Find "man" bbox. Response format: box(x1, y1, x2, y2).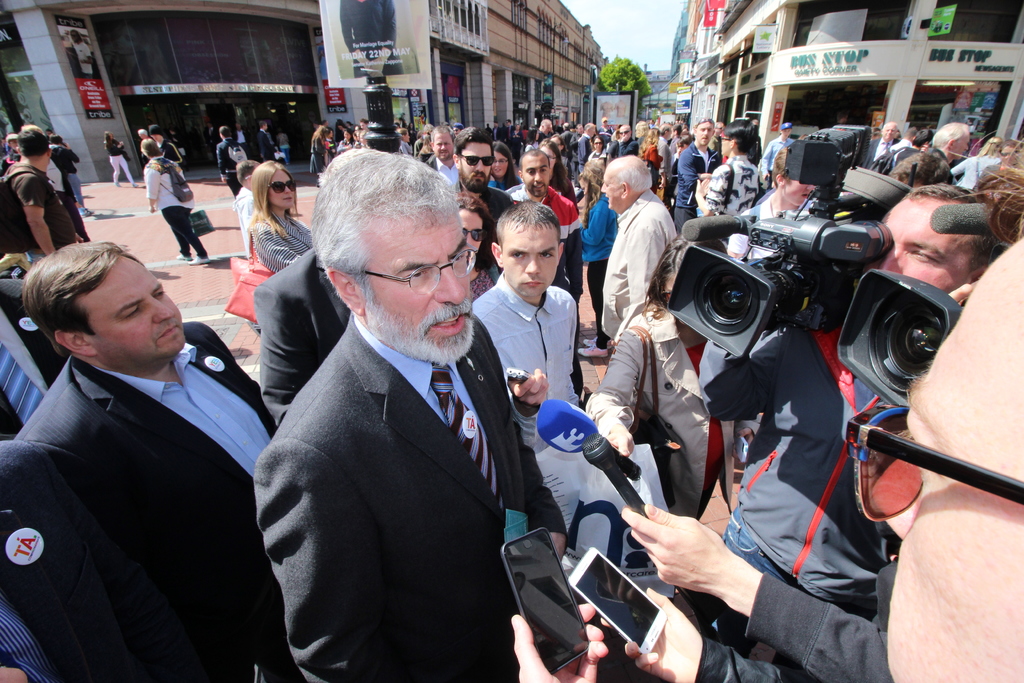
box(358, 117, 368, 142).
